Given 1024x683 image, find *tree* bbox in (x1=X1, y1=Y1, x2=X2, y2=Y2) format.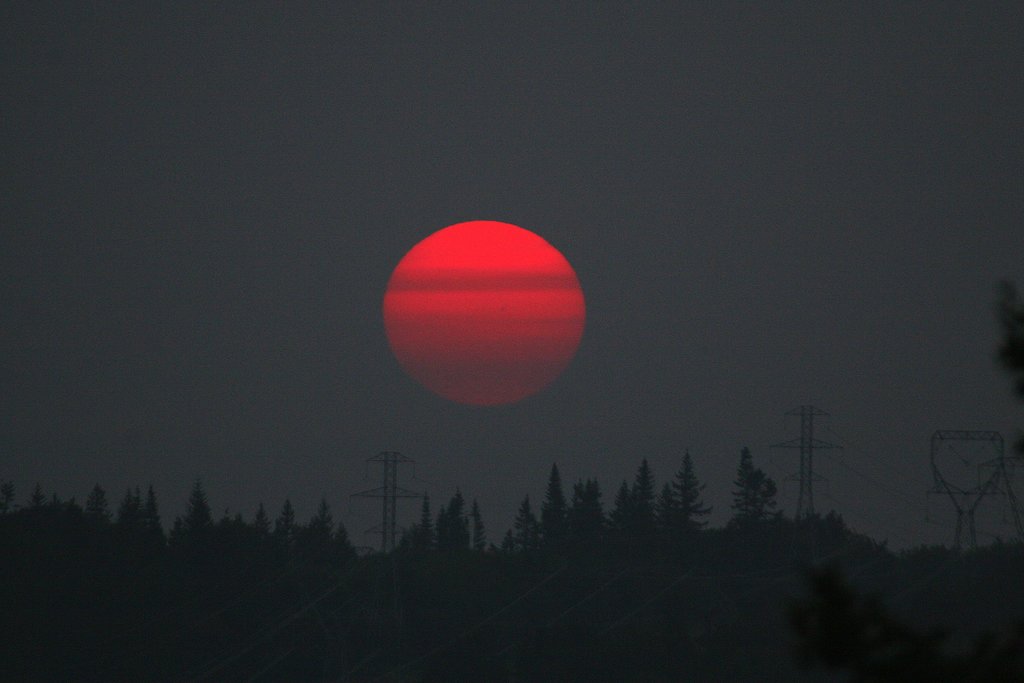
(x1=670, y1=454, x2=715, y2=531).
